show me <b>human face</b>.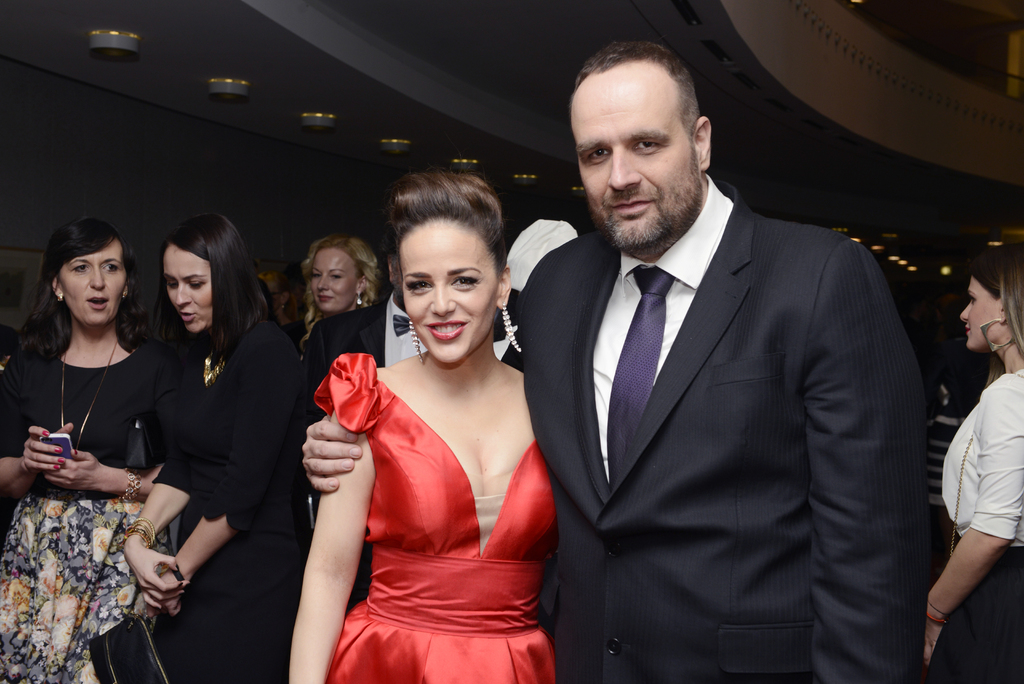
<b>human face</b> is here: (568,60,697,227).
